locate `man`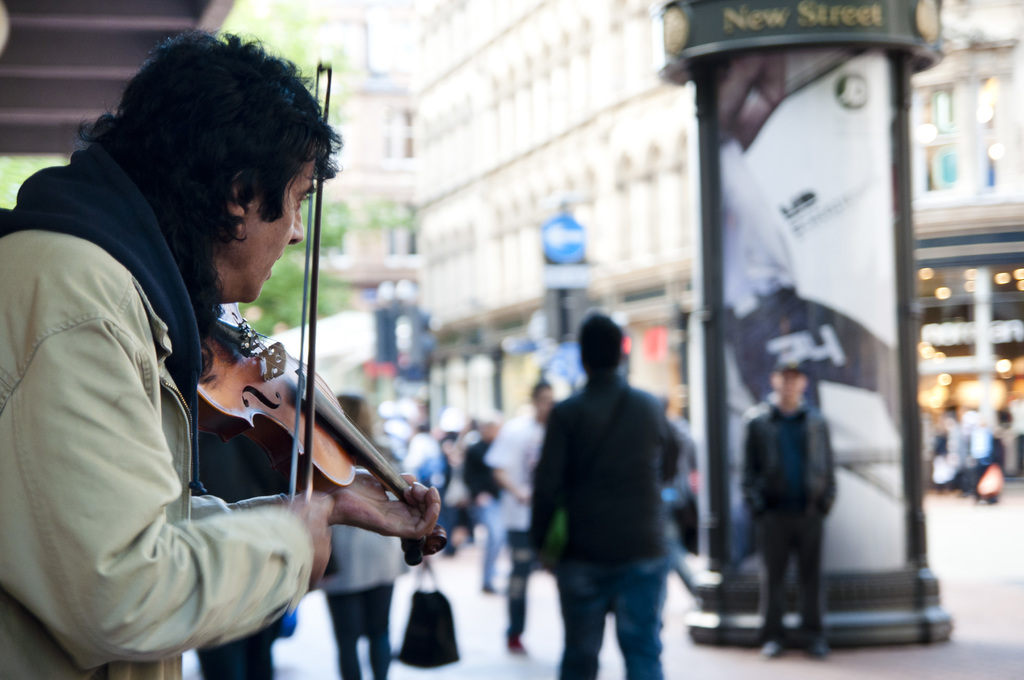
box=[506, 313, 716, 679]
